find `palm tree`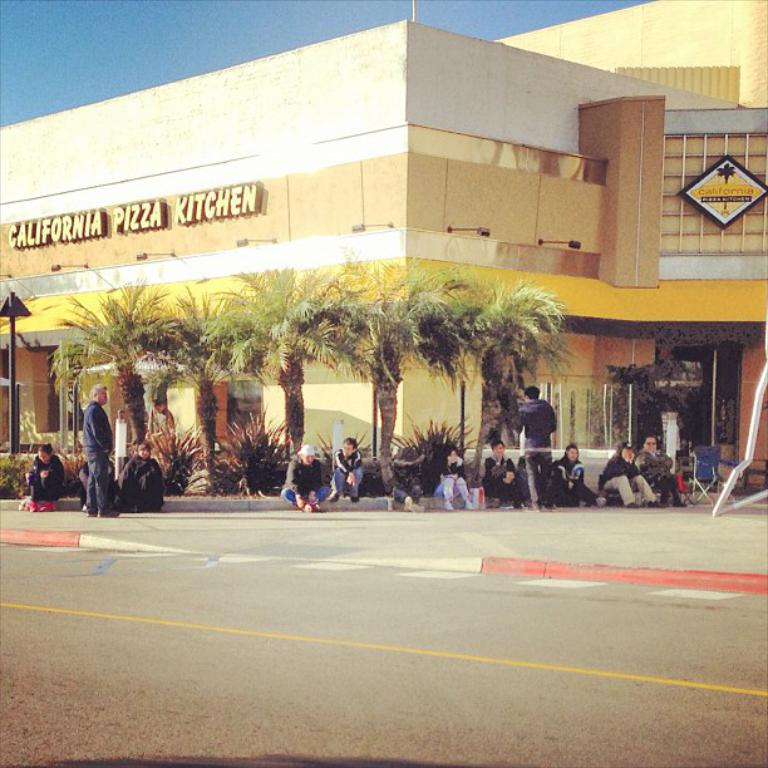
bbox=[305, 269, 428, 435]
